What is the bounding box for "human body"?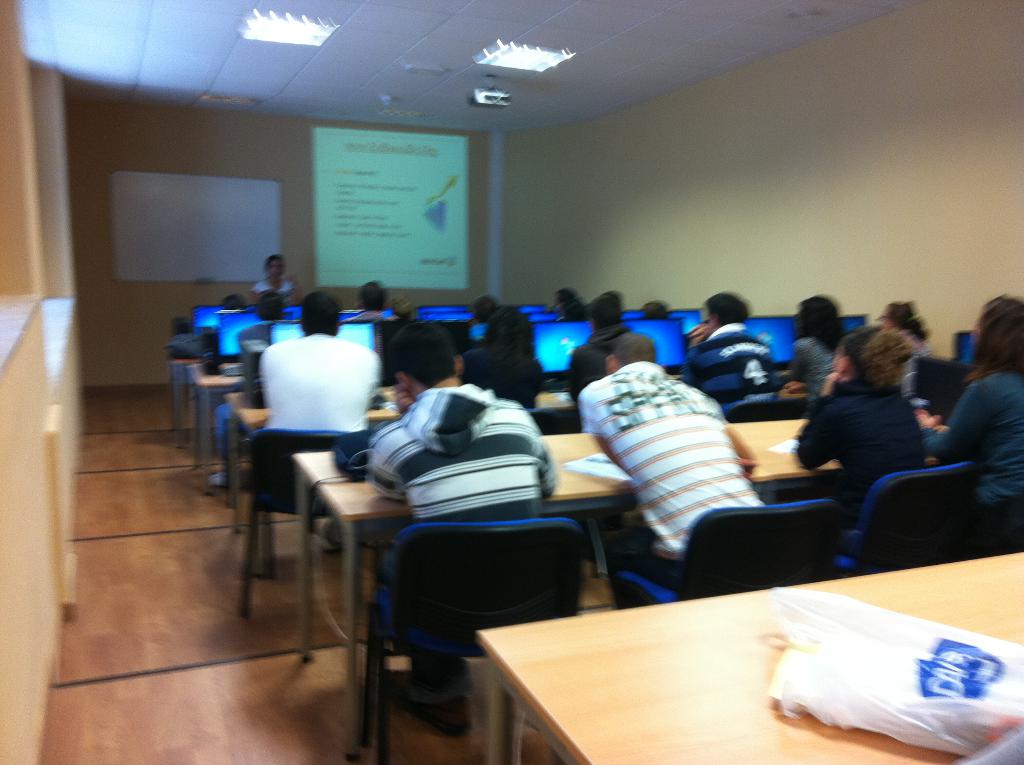
[x1=908, y1=329, x2=932, y2=392].
